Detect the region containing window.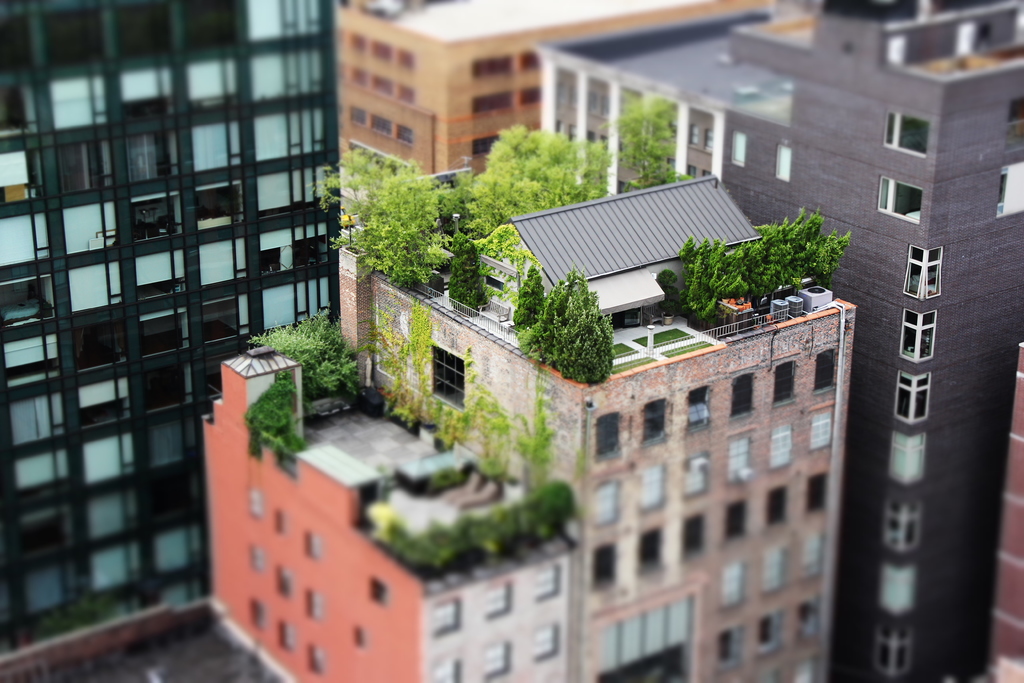
27 563 73 613.
